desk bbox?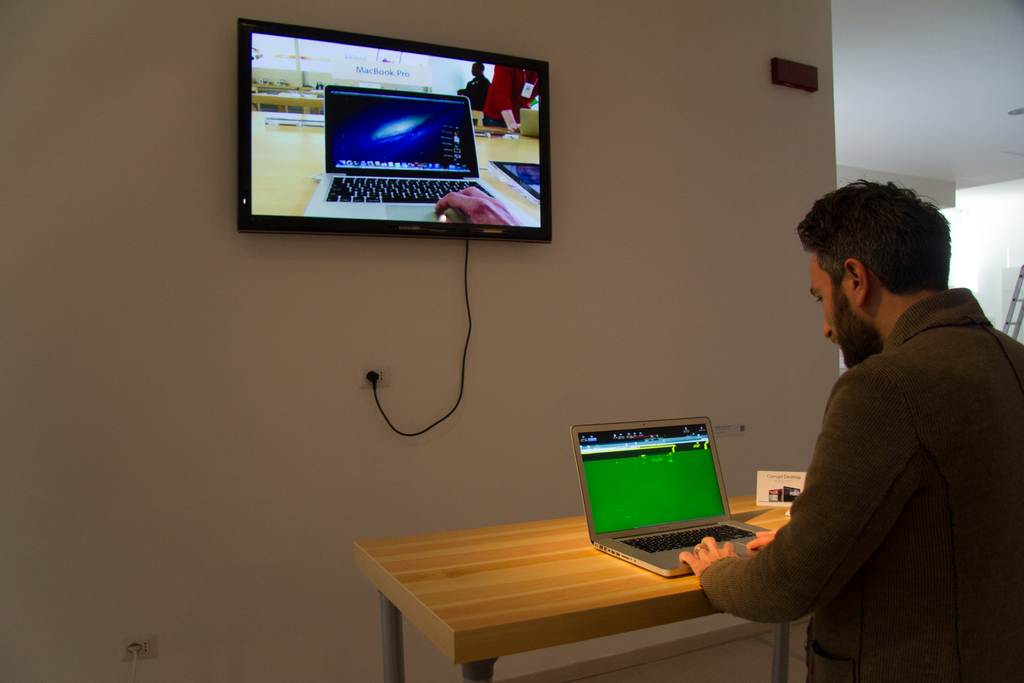
{"x1": 350, "y1": 463, "x2": 806, "y2": 672}
